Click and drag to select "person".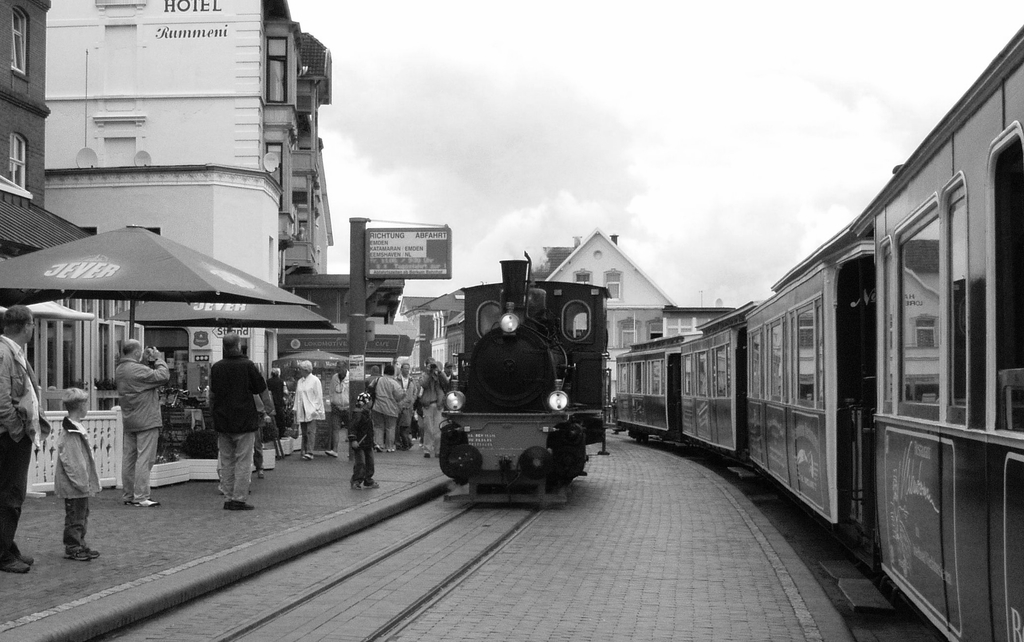
Selection: region(282, 353, 330, 459).
